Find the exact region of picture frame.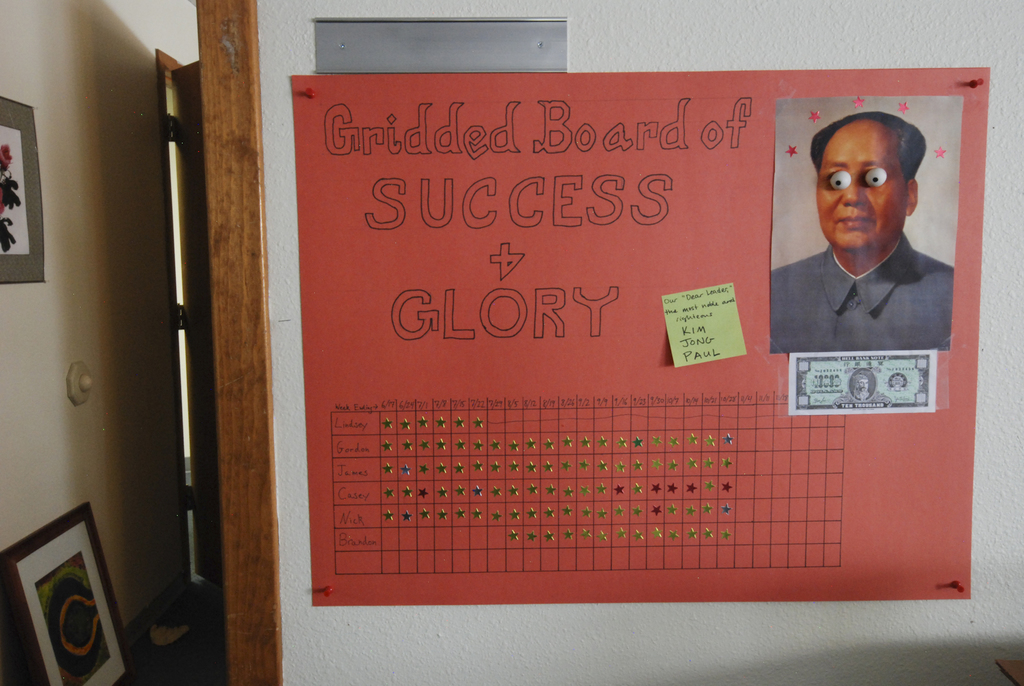
Exact region: (767,88,968,359).
